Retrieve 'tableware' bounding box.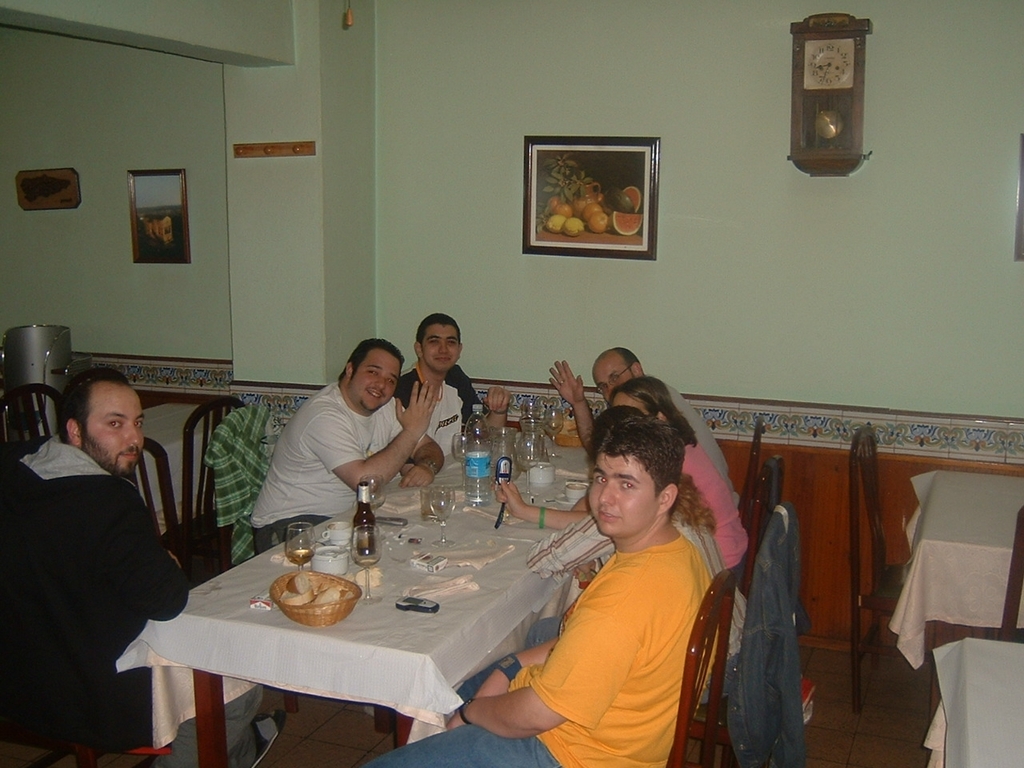
Bounding box: x1=521 y1=397 x2=542 y2=417.
